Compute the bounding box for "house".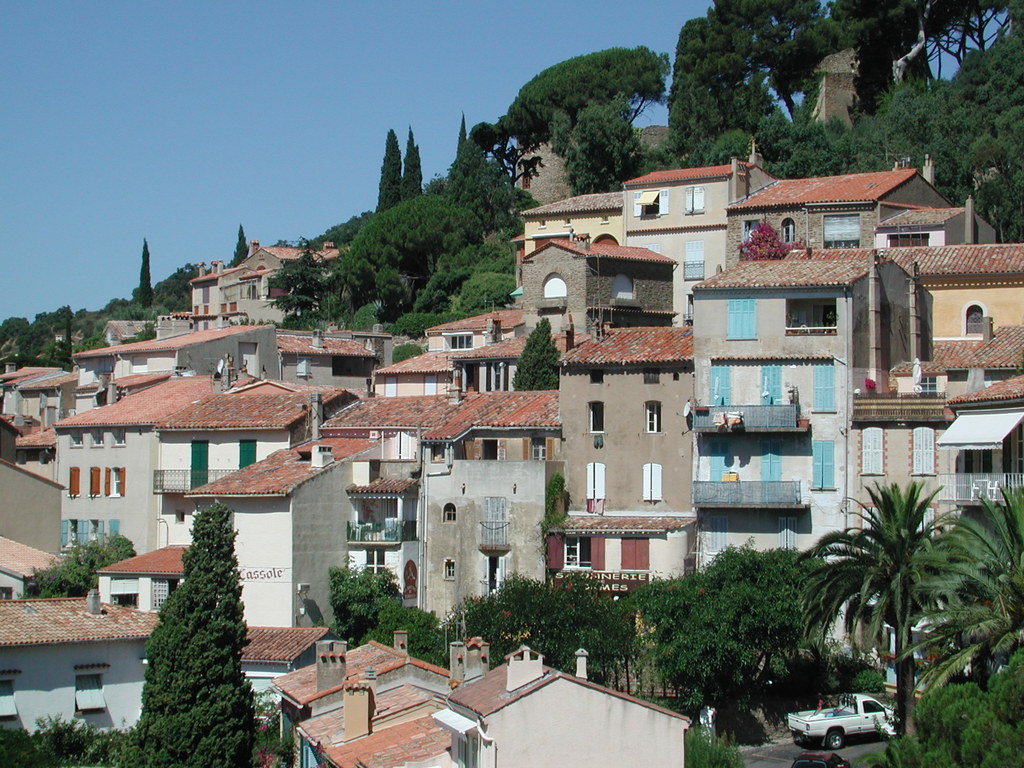
{"left": 946, "top": 369, "right": 1015, "bottom": 523}.
